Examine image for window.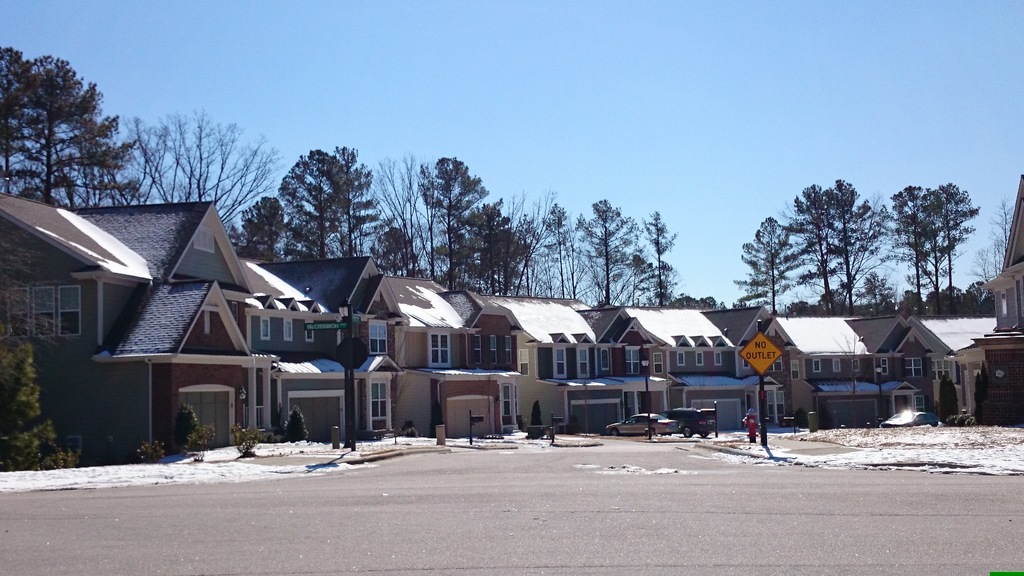
Examination result: [284,318,297,343].
